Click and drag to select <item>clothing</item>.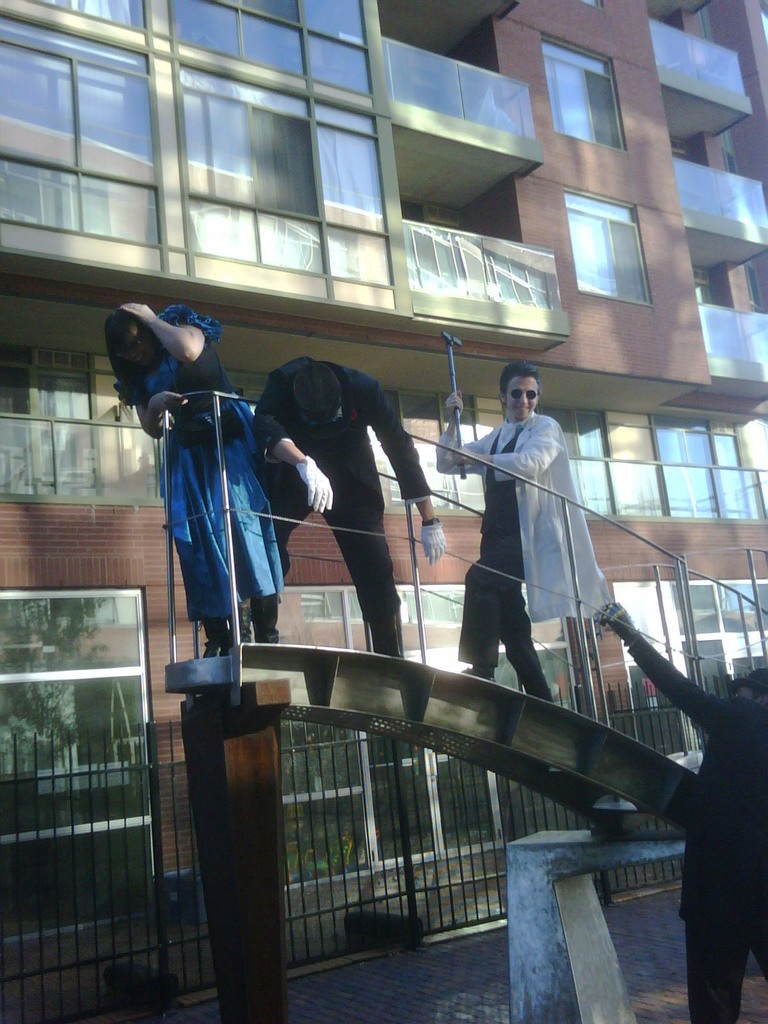
Selection: region(255, 359, 437, 652).
